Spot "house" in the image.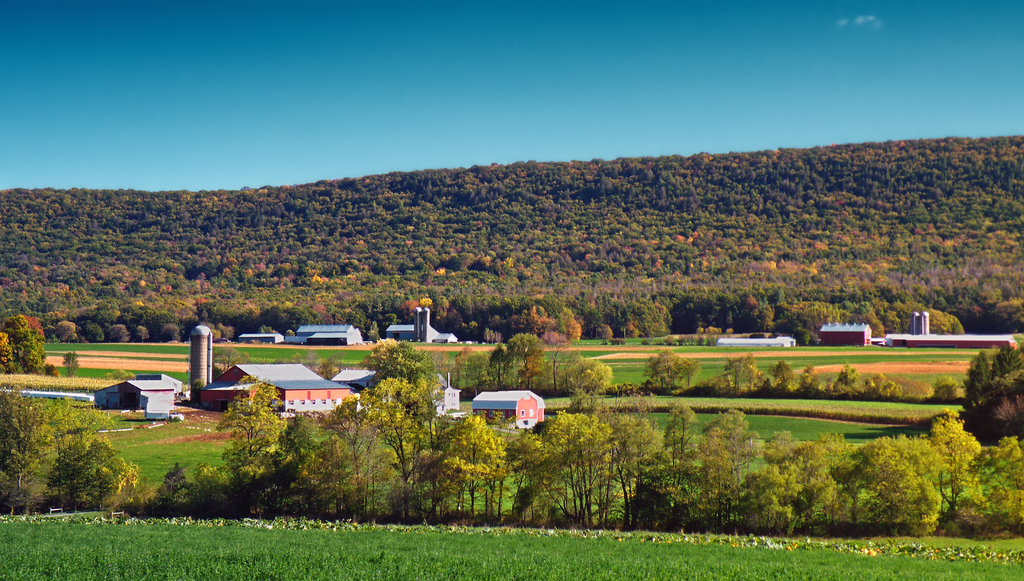
"house" found at <region>708, 325, 795, 354</region>.
